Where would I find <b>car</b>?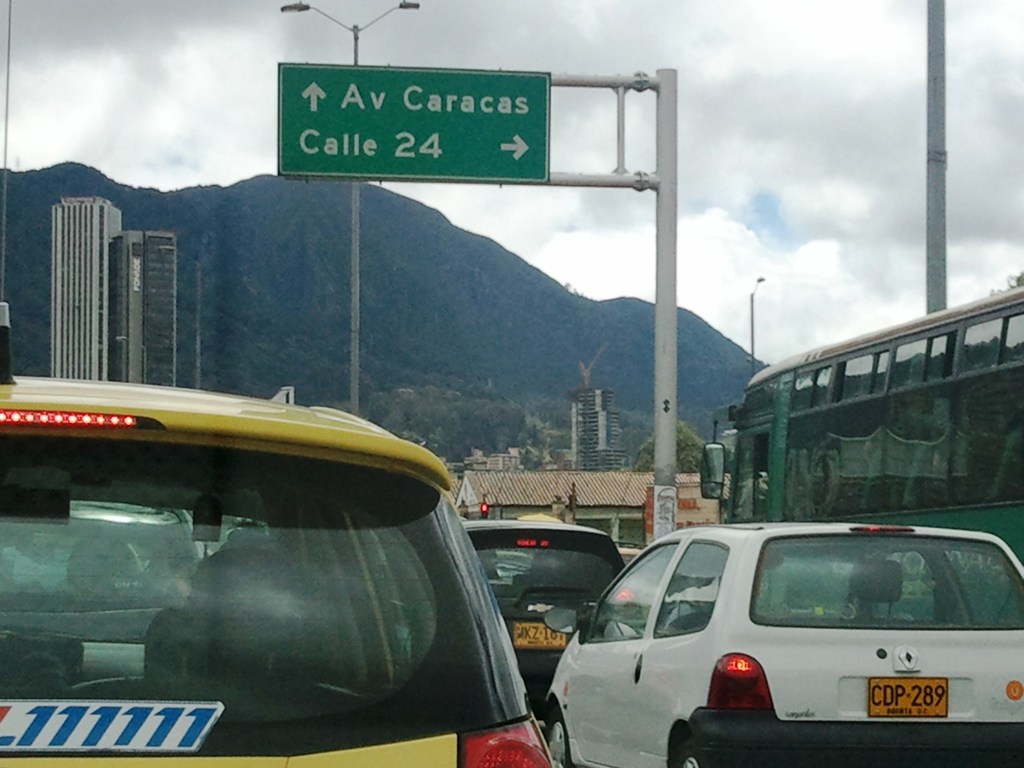
At <bbox>0, 302, 555, 767</bbox>.
